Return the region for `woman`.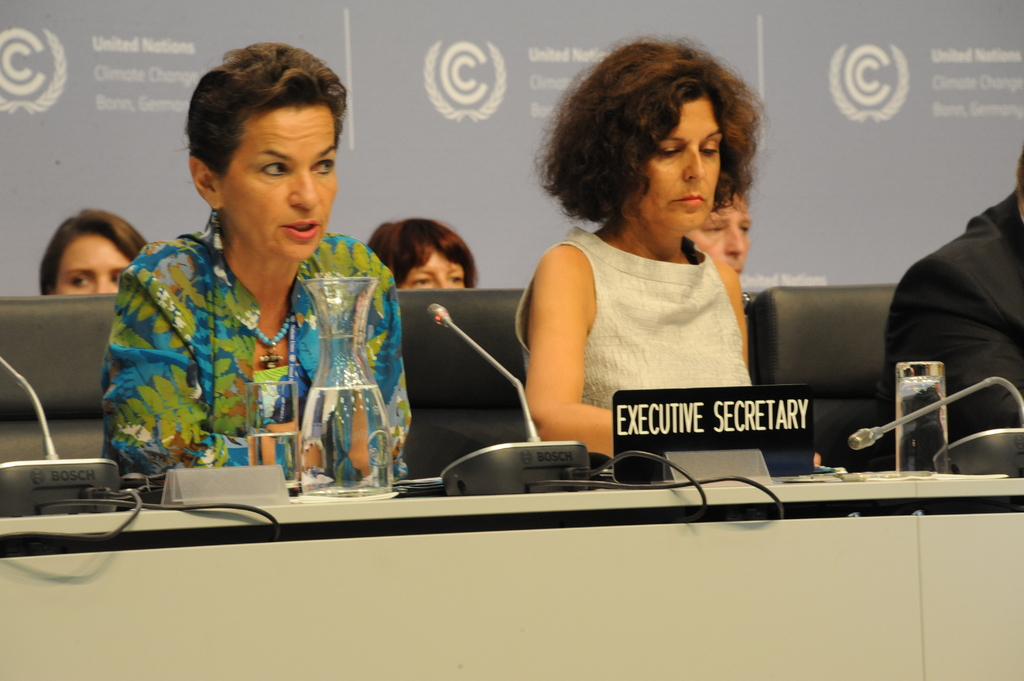
detection(359, 214, 477, 294).
